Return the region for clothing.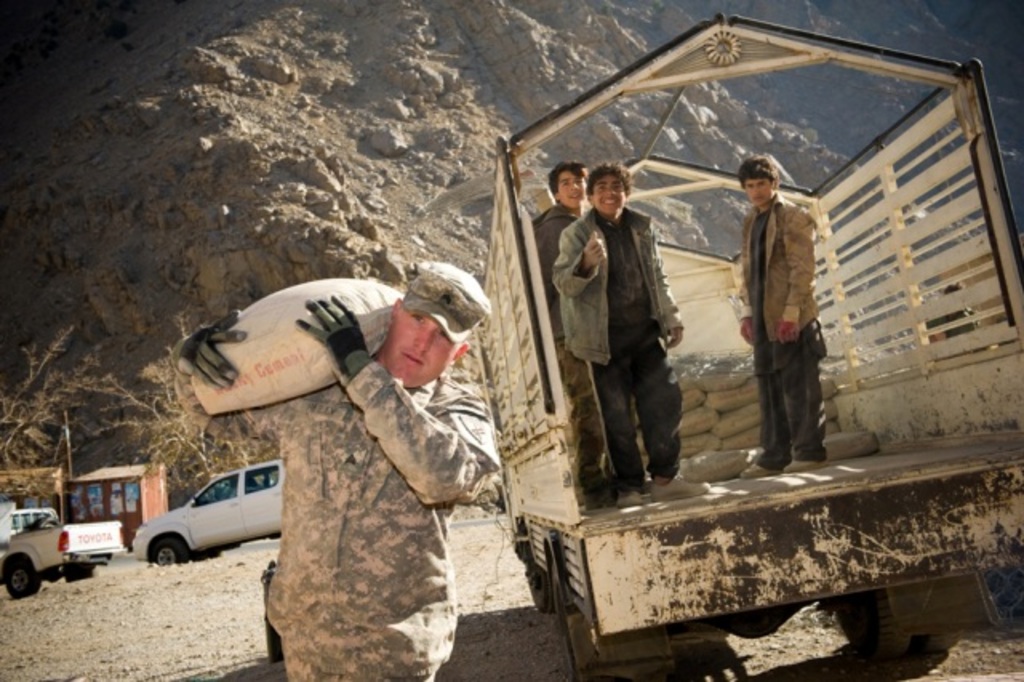
(left=552, top=215, right=683, bottom=490).
